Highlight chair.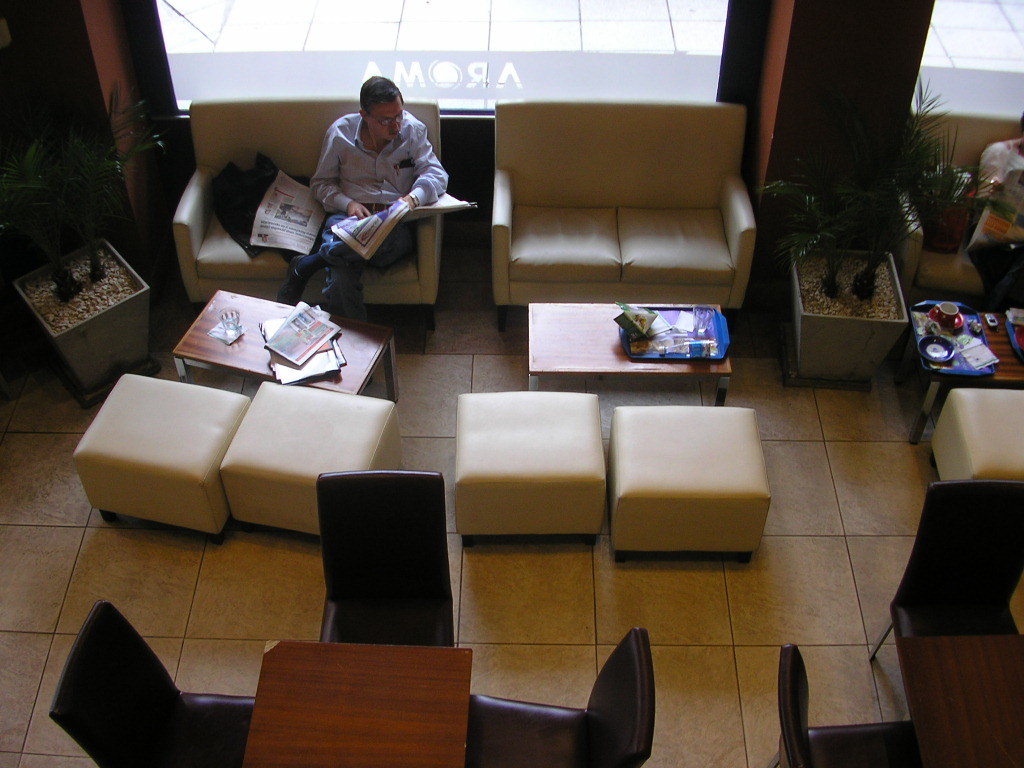
Highlighted region: <bbox>51, 604, 258, 767</bbox>.
